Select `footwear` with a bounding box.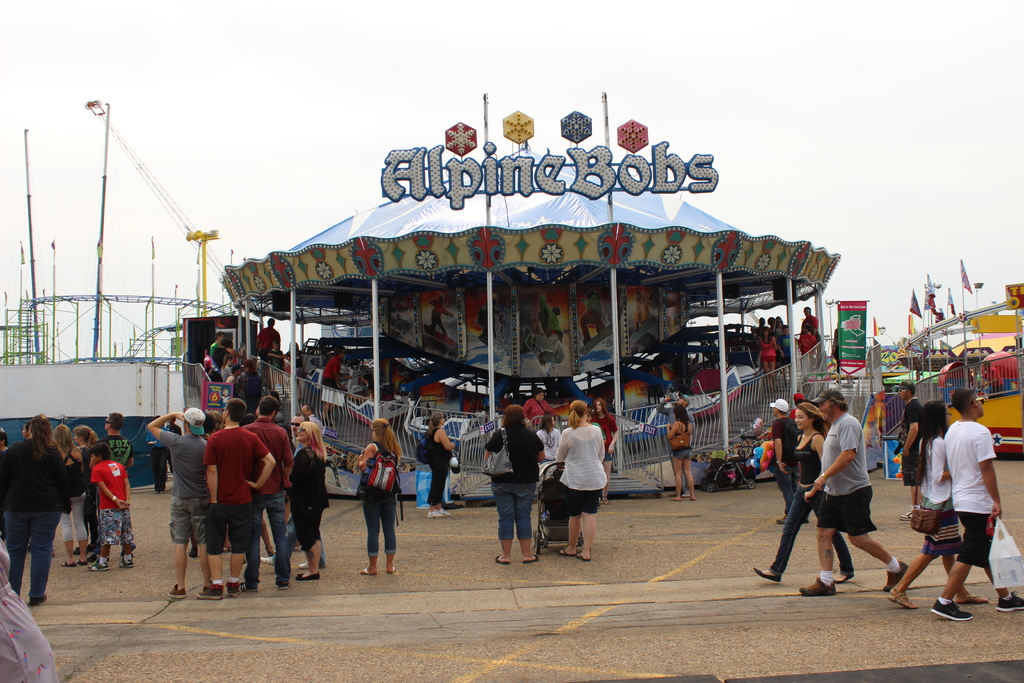
box(750, 563, 784, 584).
